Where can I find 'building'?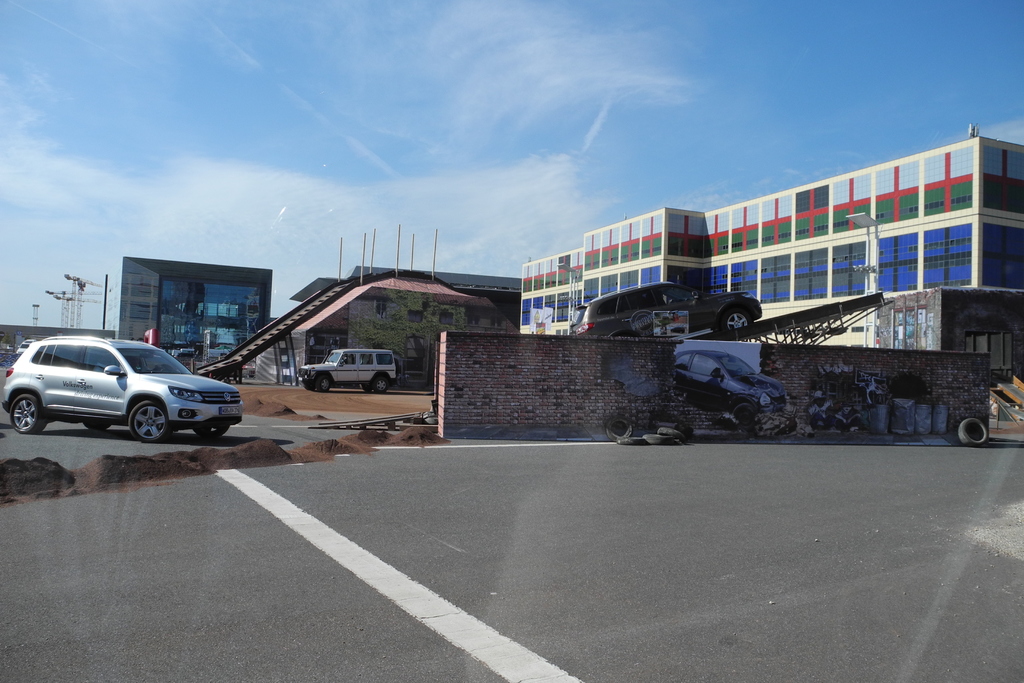
You can find it at detection(119, 259, 271, 366).
